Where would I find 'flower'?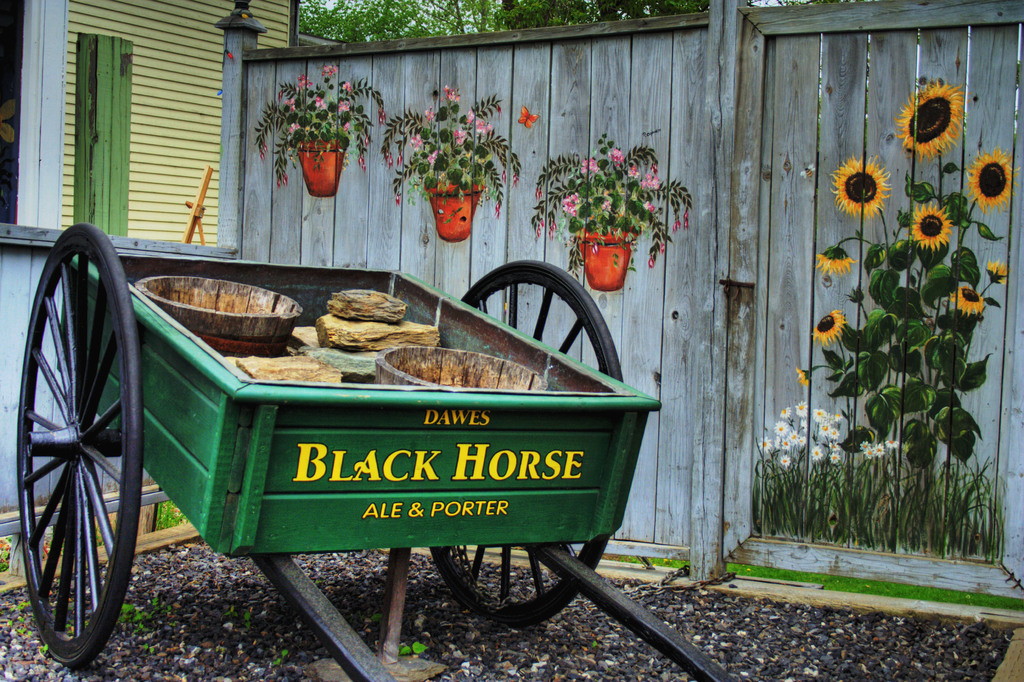
At bbox(622, 158, 638, 179).
